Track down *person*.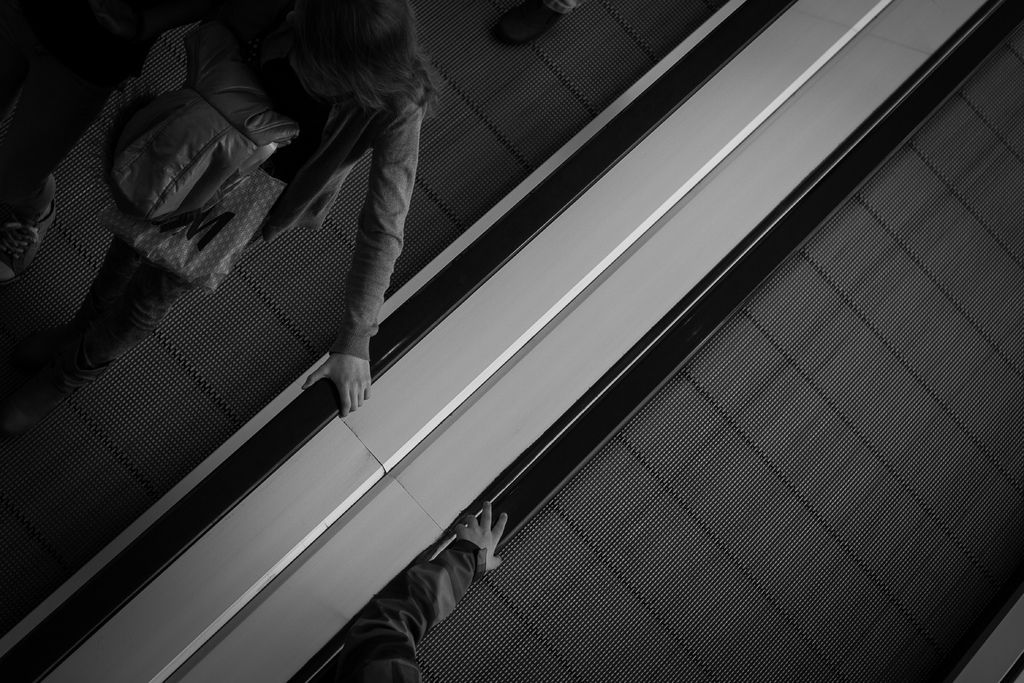
Tracked to [0,0,364,432].
